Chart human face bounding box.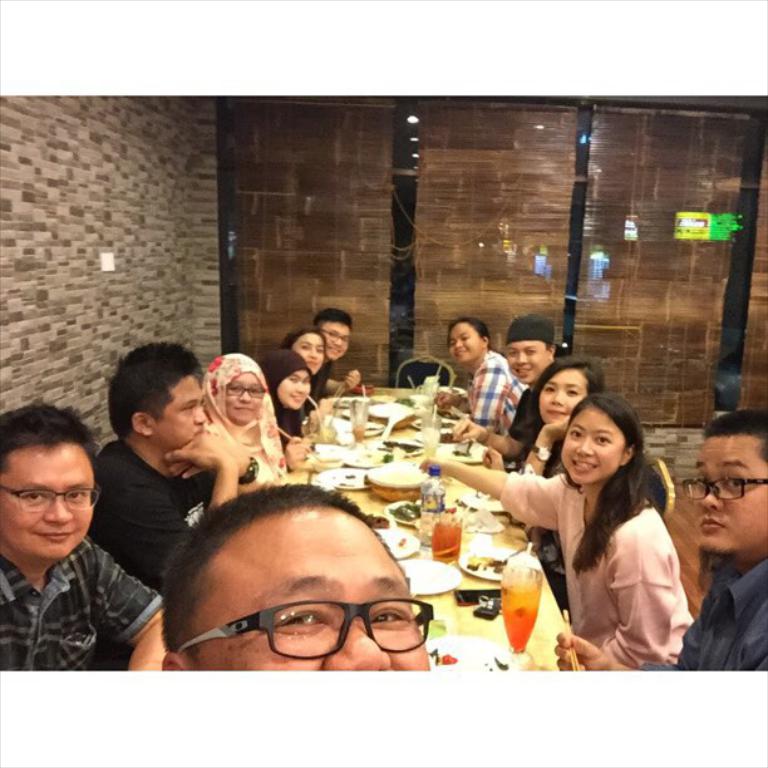
Charted: select_region(696, 437, 767, 557).
